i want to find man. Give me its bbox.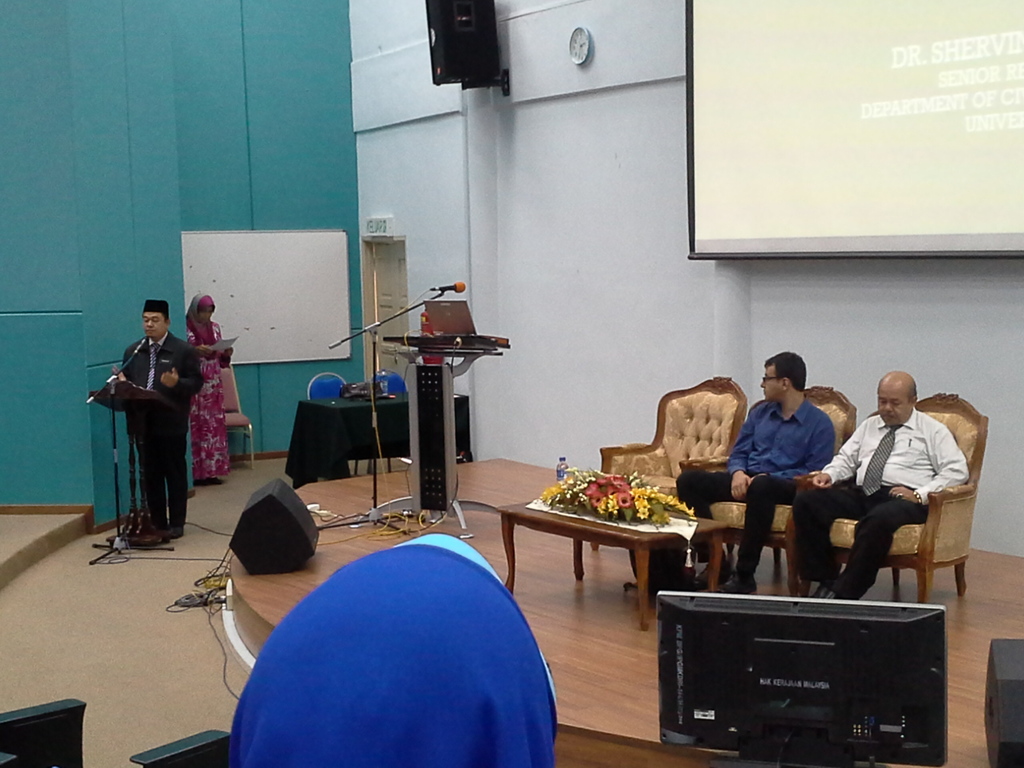
833/372/973/632.
